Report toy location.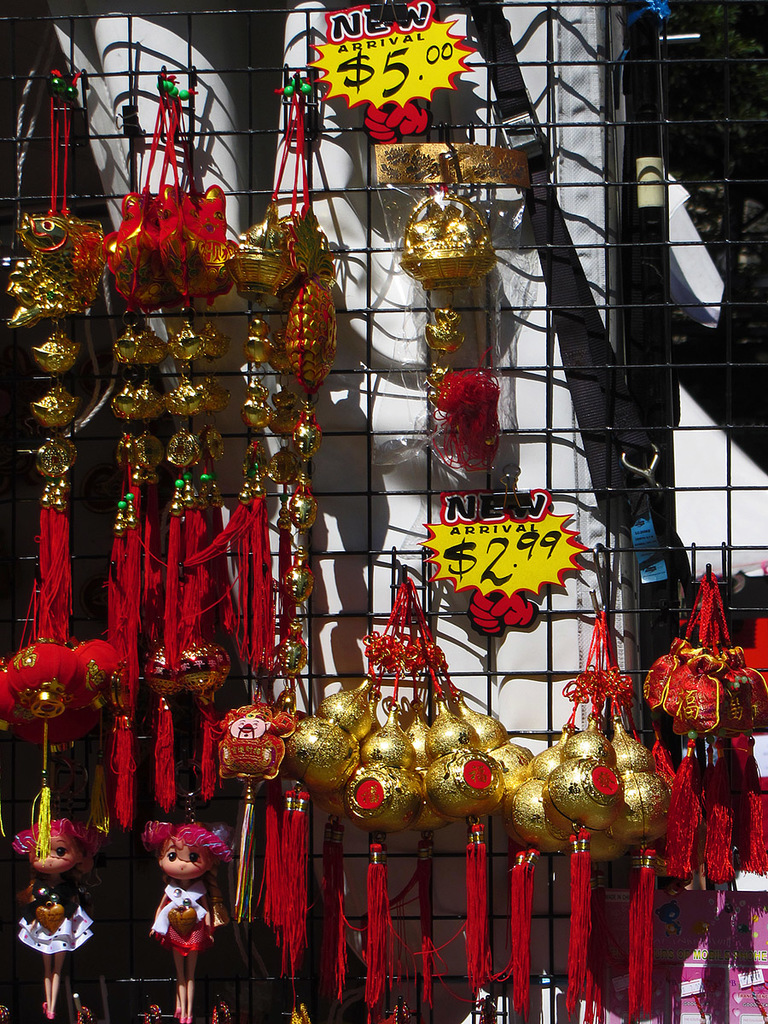
Report: pyautogui.locateOnScreen(0, 71, 102, 1018).
